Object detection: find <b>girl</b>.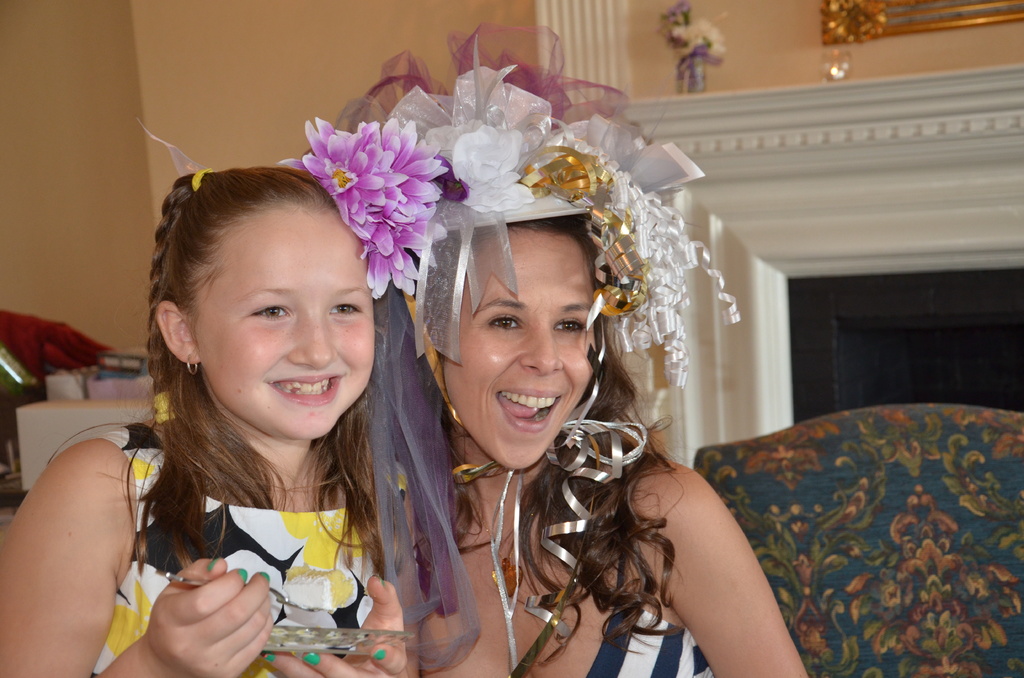
<region>420, 213, 803, 677</region>.
